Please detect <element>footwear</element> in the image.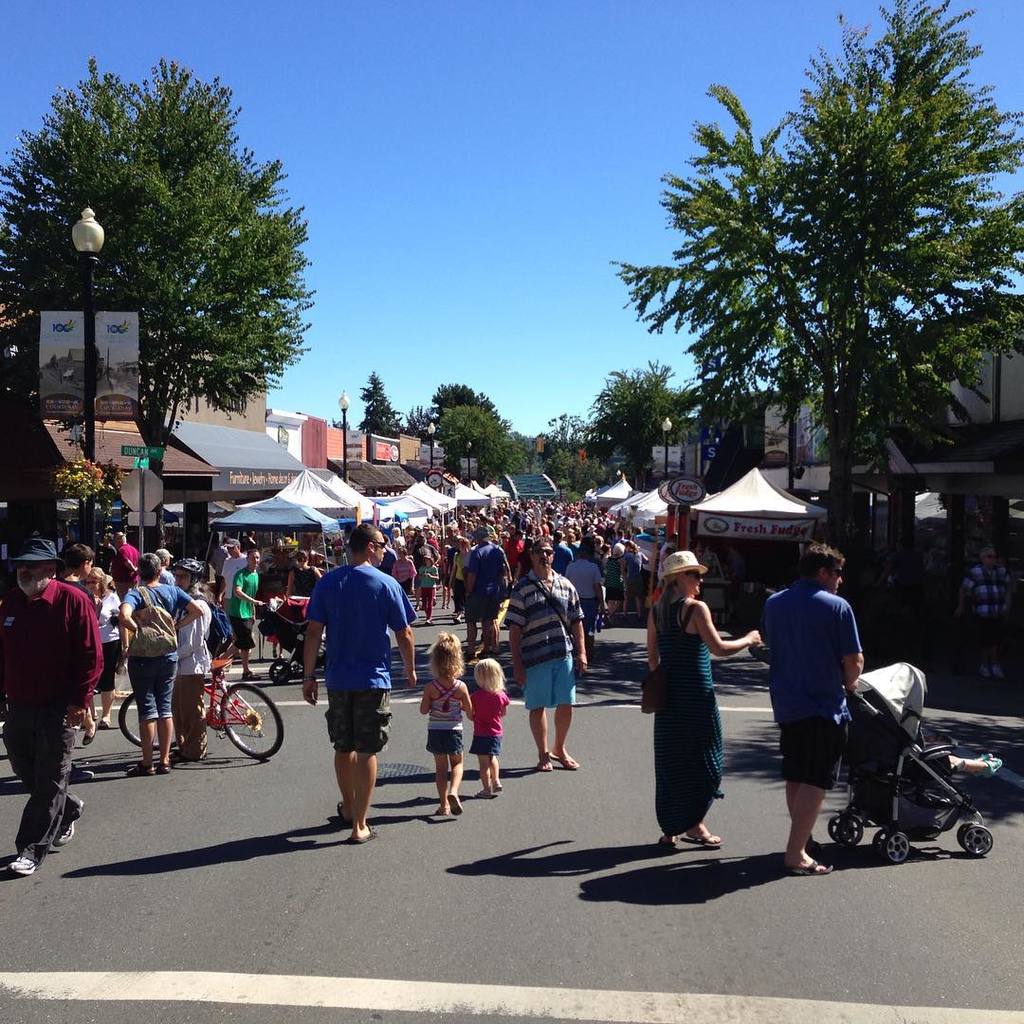
left=656, top=835, right=681, bottom=853.
